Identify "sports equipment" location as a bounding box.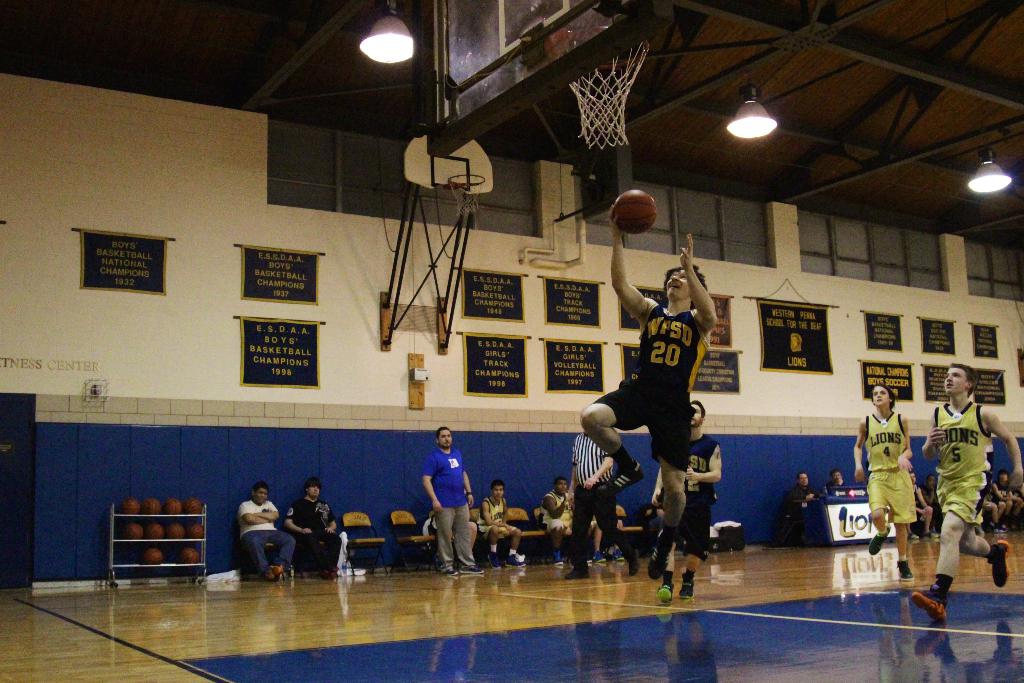
region(184, 497, 202, 516).
